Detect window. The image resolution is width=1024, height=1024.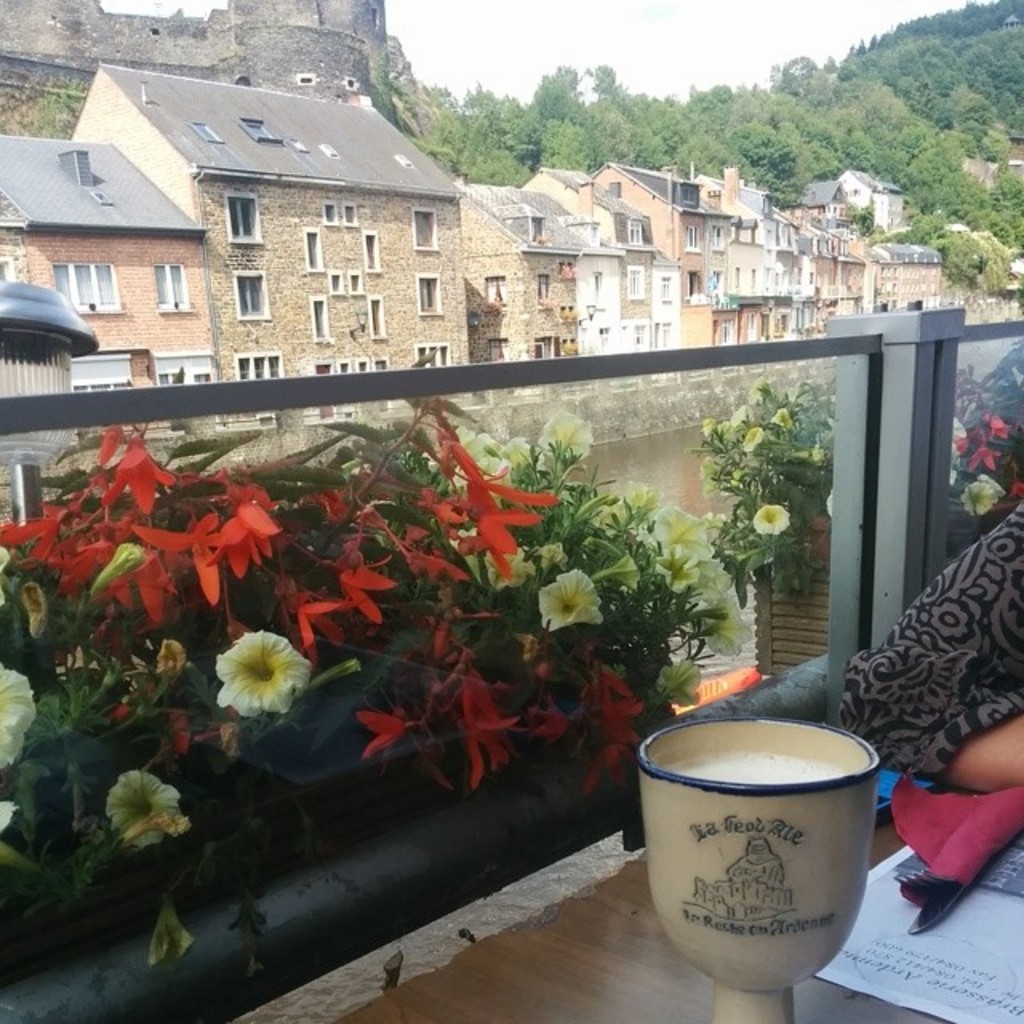
detection(656, 264, 678, 301).
